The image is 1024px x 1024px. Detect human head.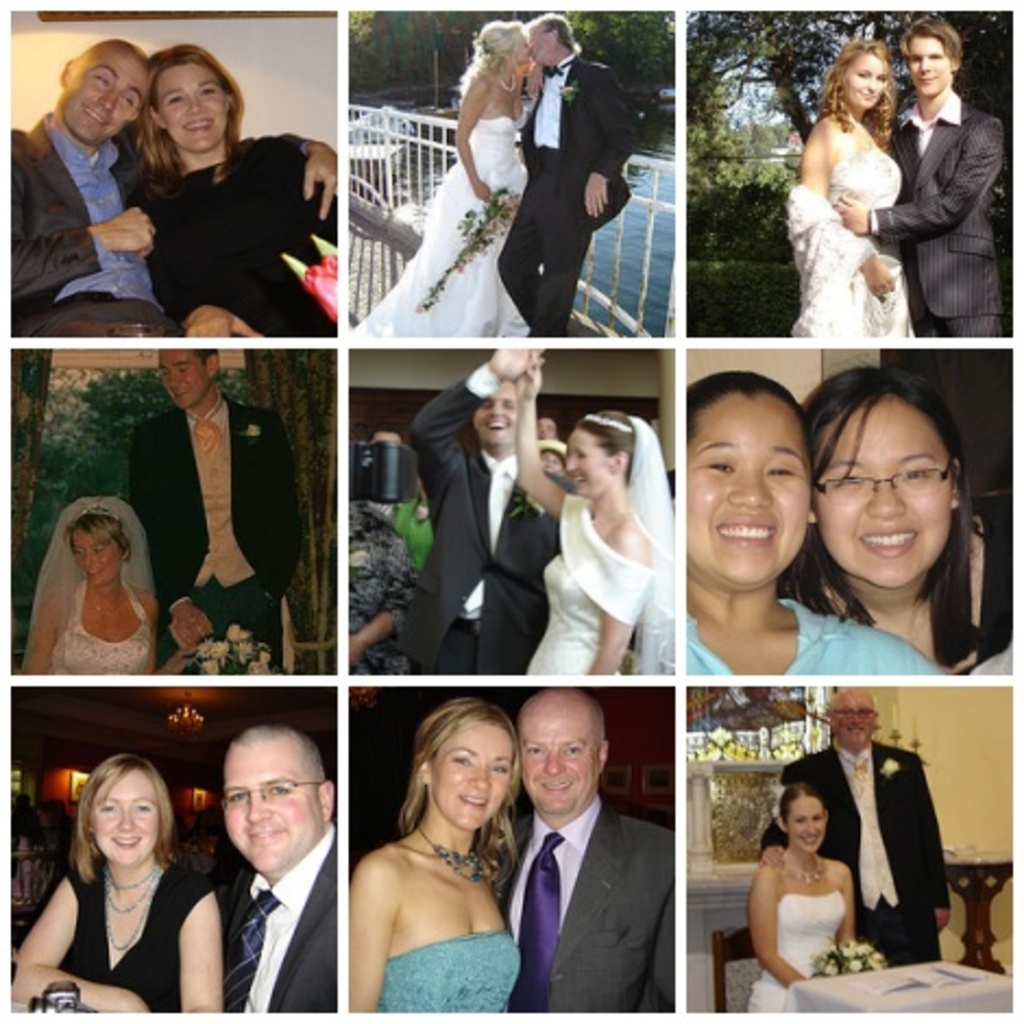
Detection: <region>684, 340, 841, 614</region>.
